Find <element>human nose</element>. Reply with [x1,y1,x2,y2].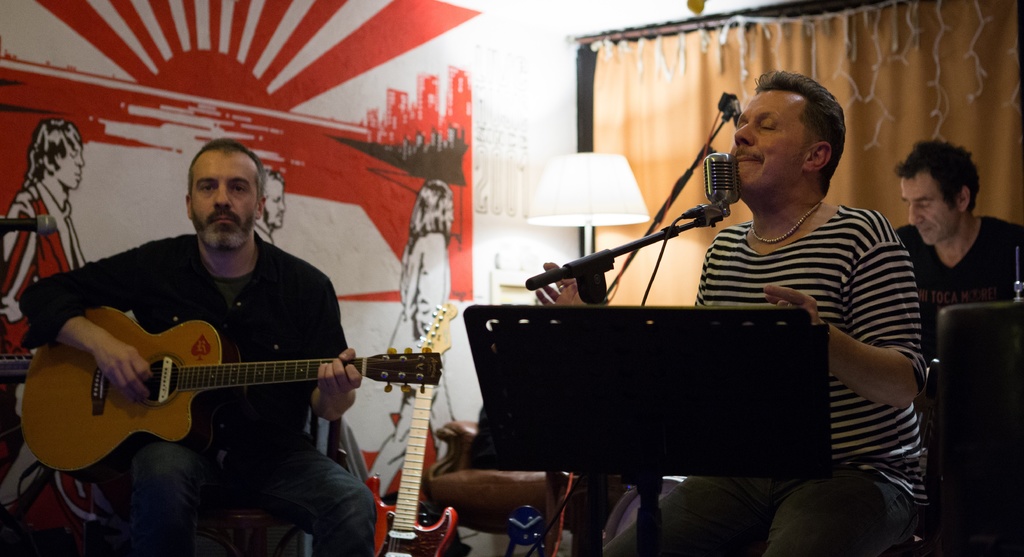
[279,198,287,215].
